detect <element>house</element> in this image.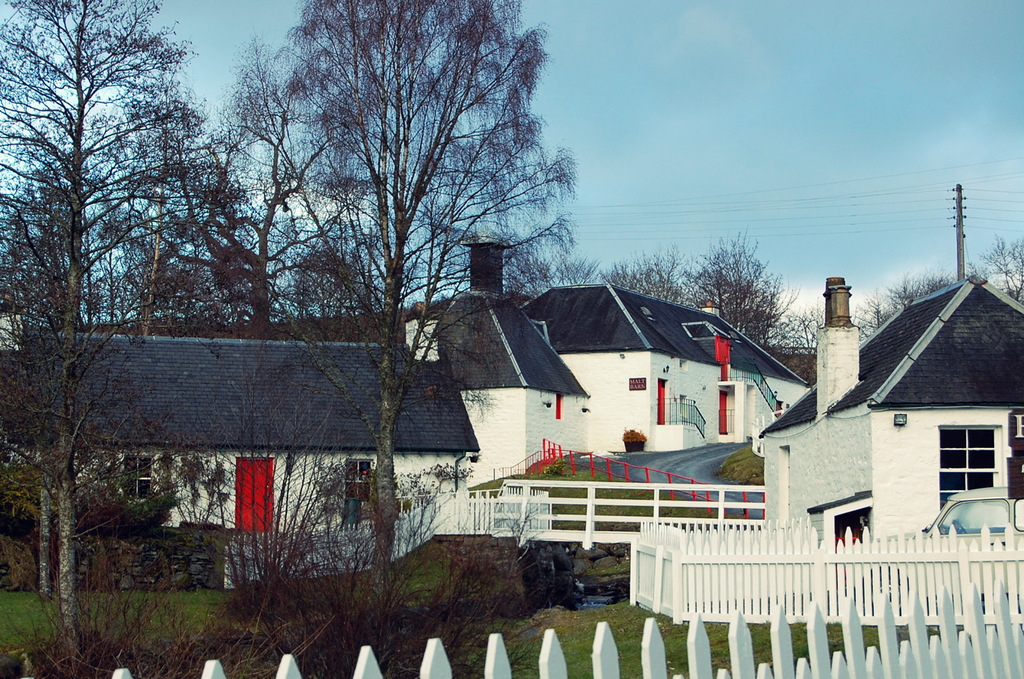
Detection: 514:285:810:468.
